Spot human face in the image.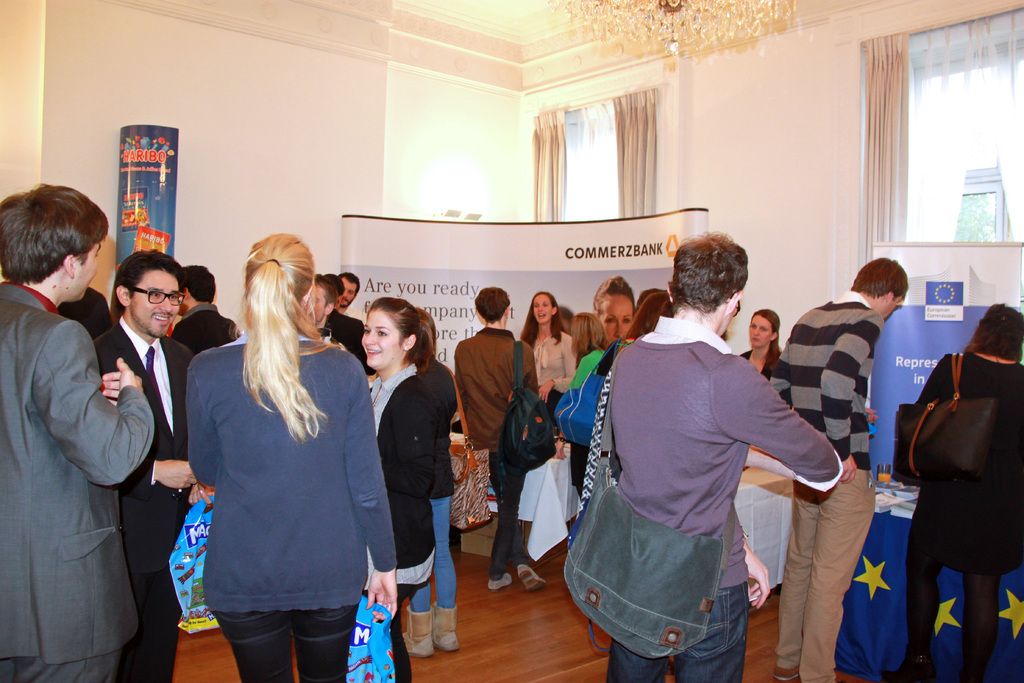
human face found at <box>884,294,904,320</box>.
